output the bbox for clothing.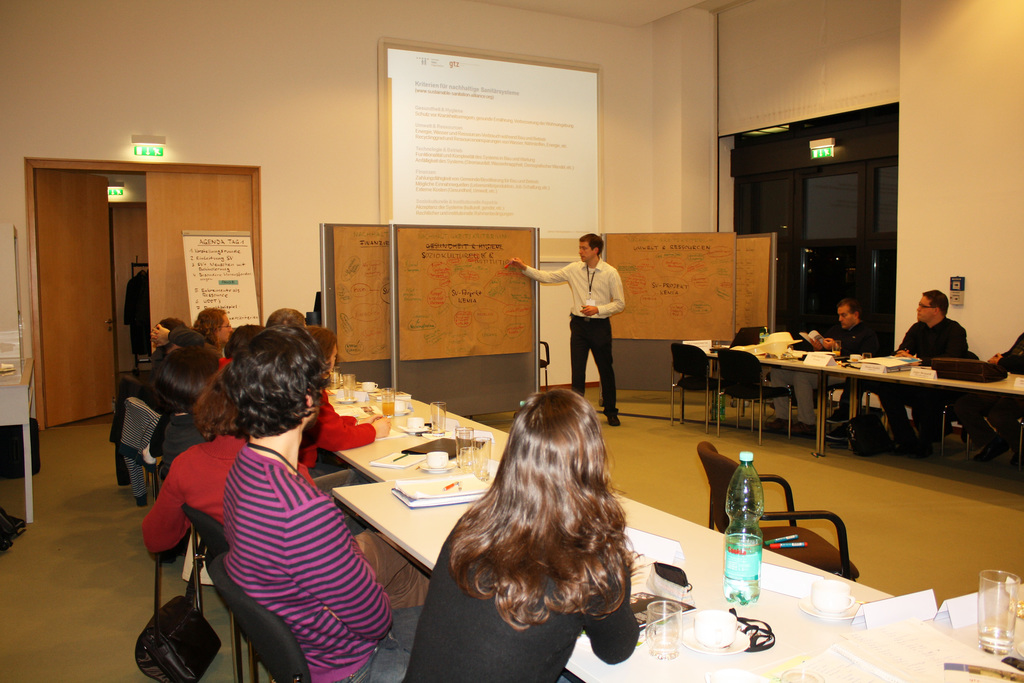
120 272 147 358.
